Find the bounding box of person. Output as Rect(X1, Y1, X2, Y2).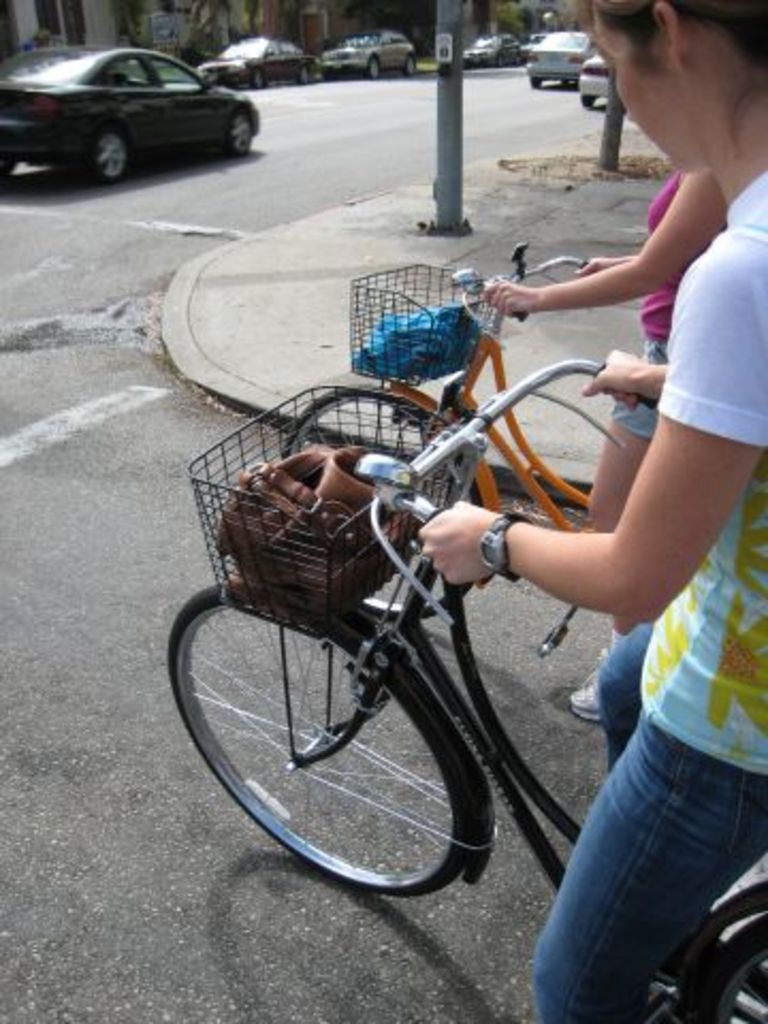
Rect(482, 166, 732, 719).
